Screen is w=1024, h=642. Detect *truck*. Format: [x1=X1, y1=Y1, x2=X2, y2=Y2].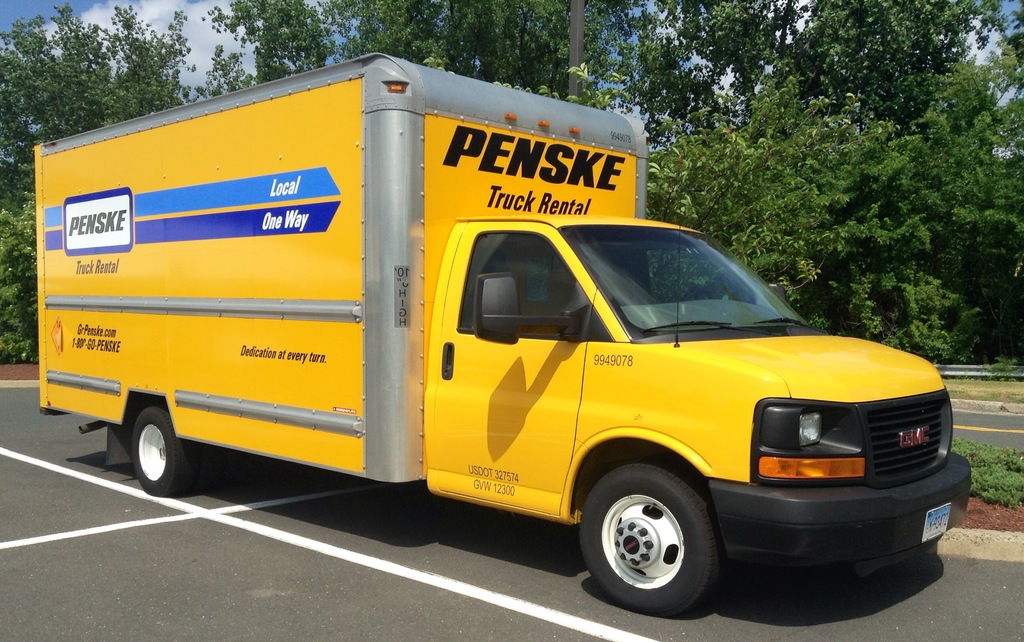
[x1=1, y1=59, x2=978, y2=627].
